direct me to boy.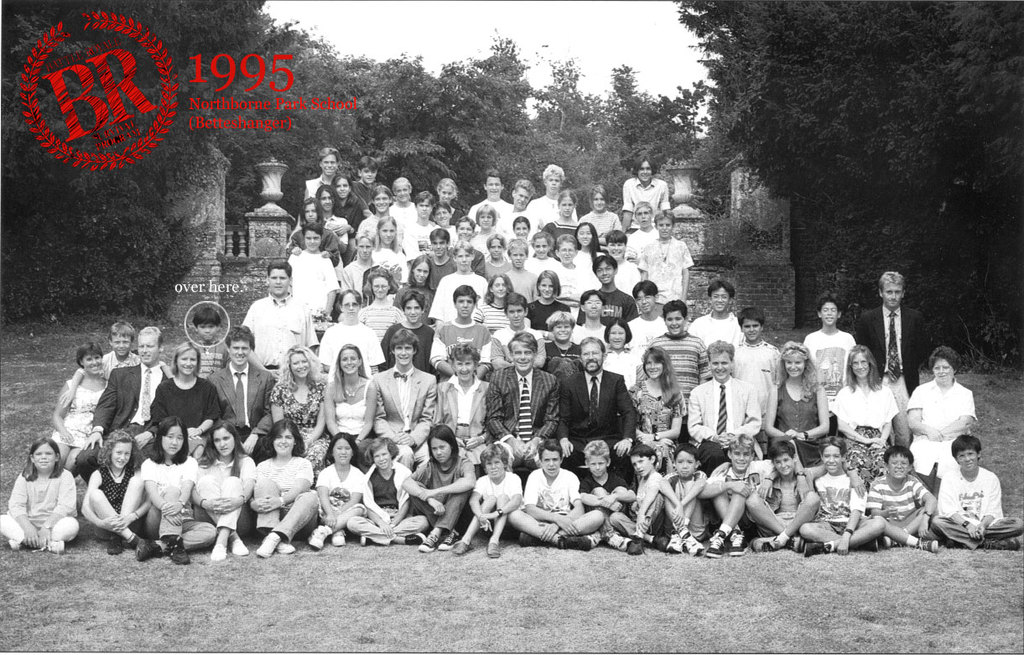
Direction: [444, 449, 522, 560].
